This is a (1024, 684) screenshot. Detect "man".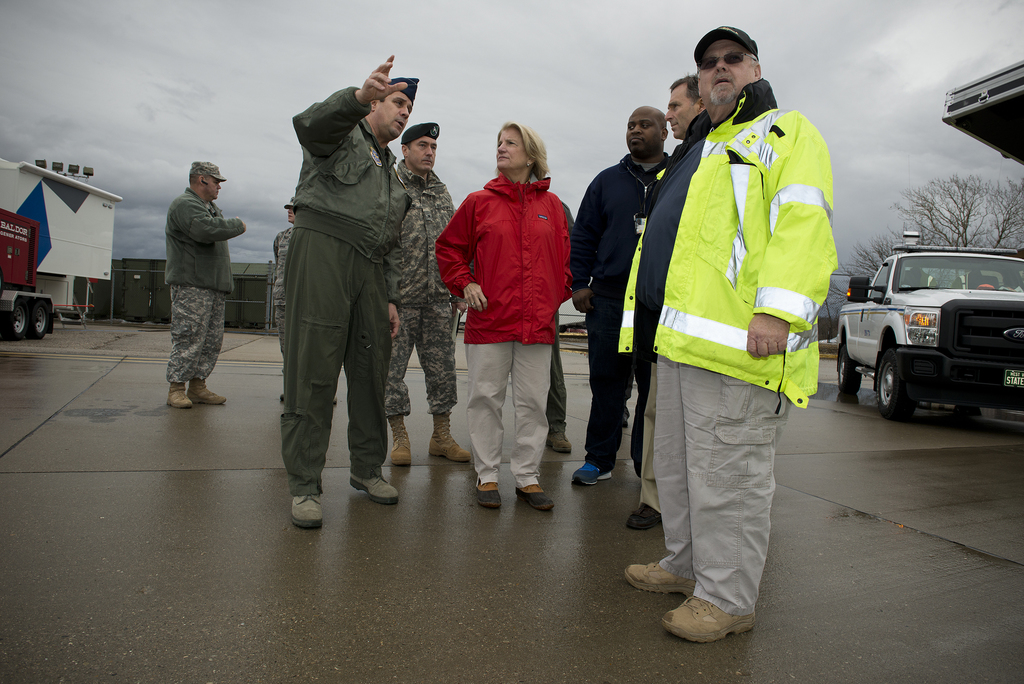
<box>564,103,677,491</box>.
